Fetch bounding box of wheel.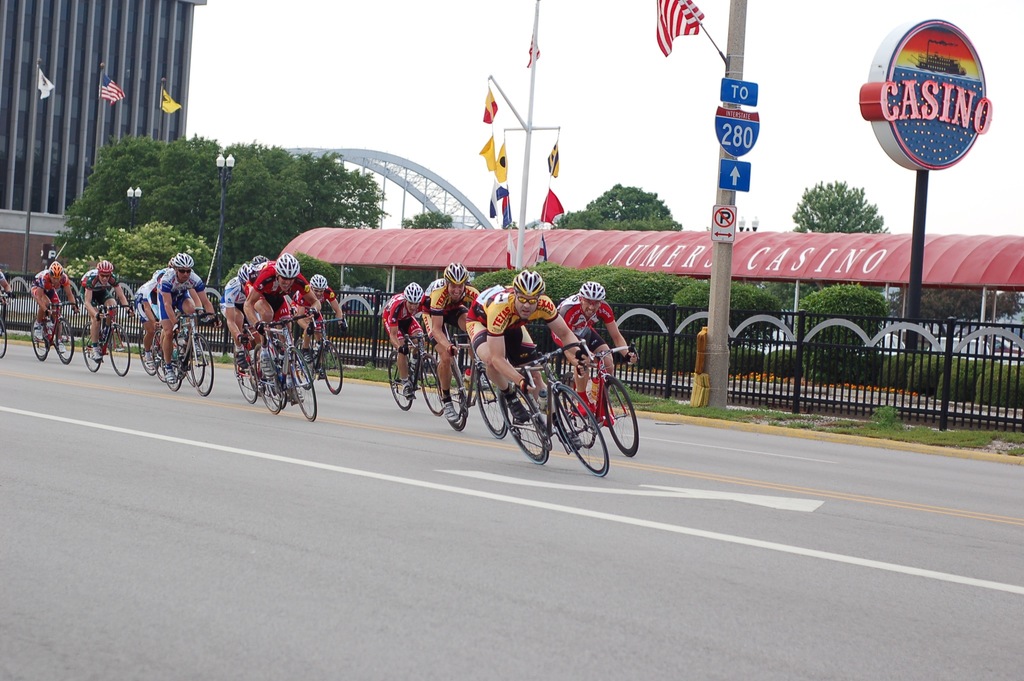
Bbox: BBox(387, 345, 412, 408).
